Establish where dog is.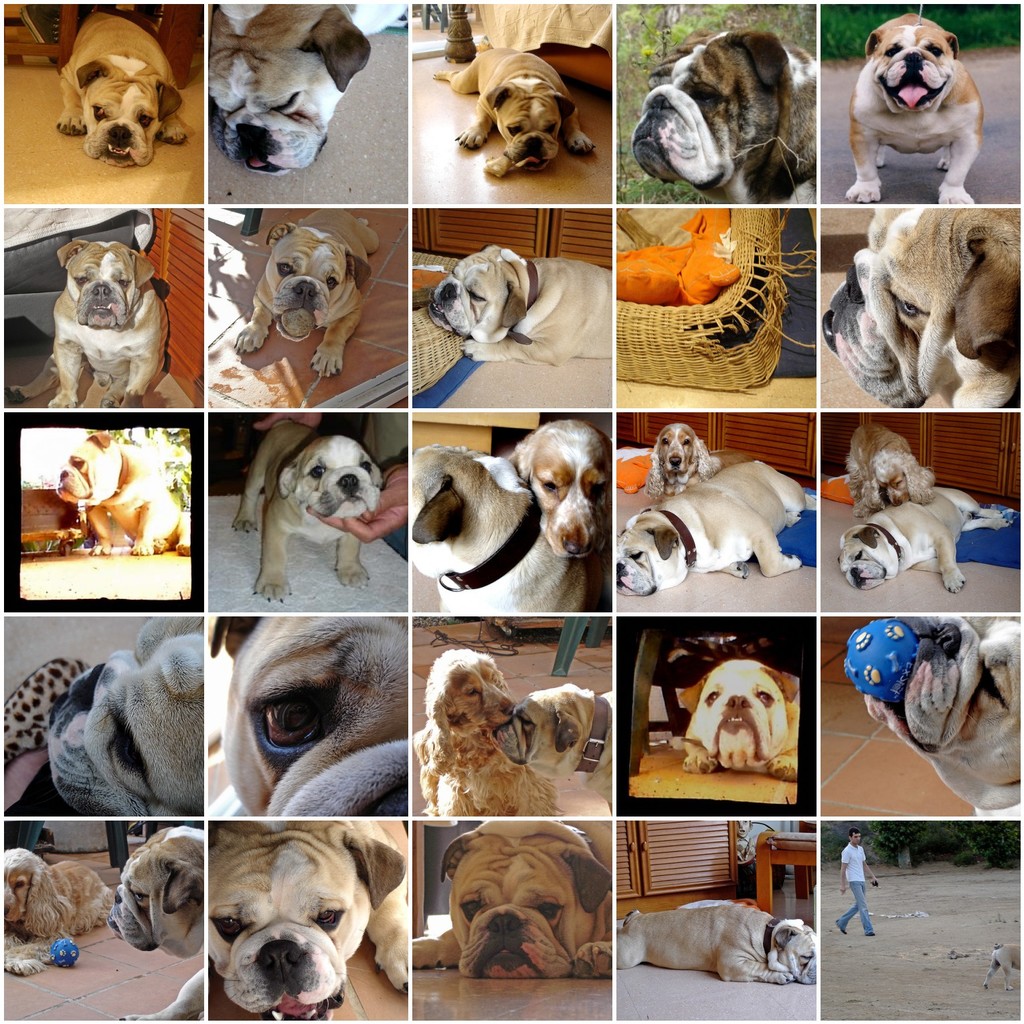
Established at 5/848/112/974.
